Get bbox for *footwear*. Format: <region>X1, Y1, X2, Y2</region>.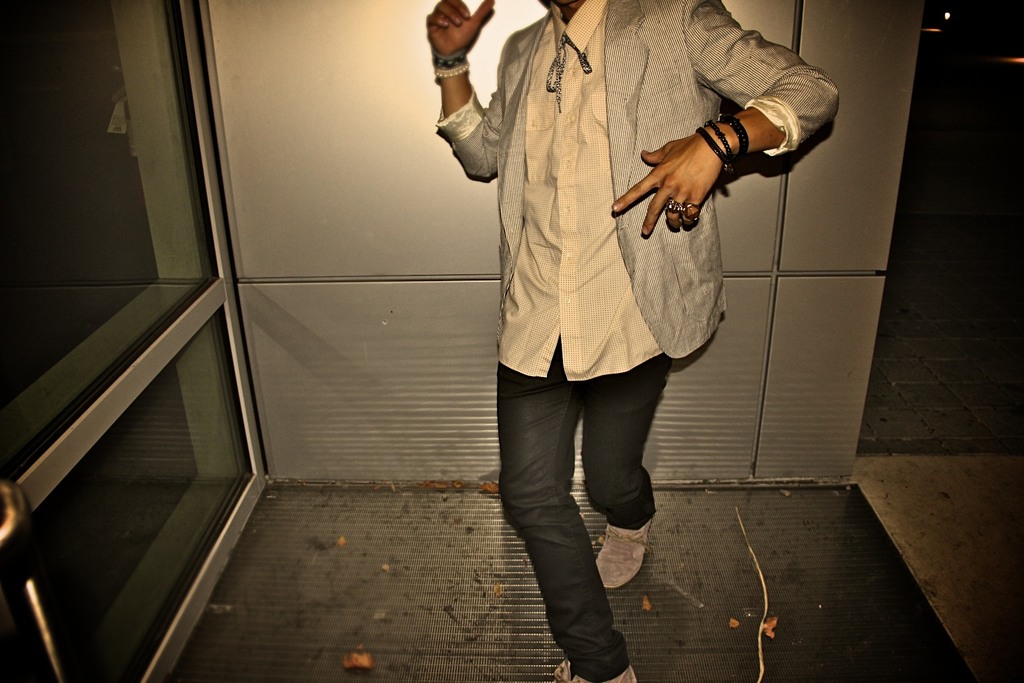
<region>596, 517, 651, 589</region>.
